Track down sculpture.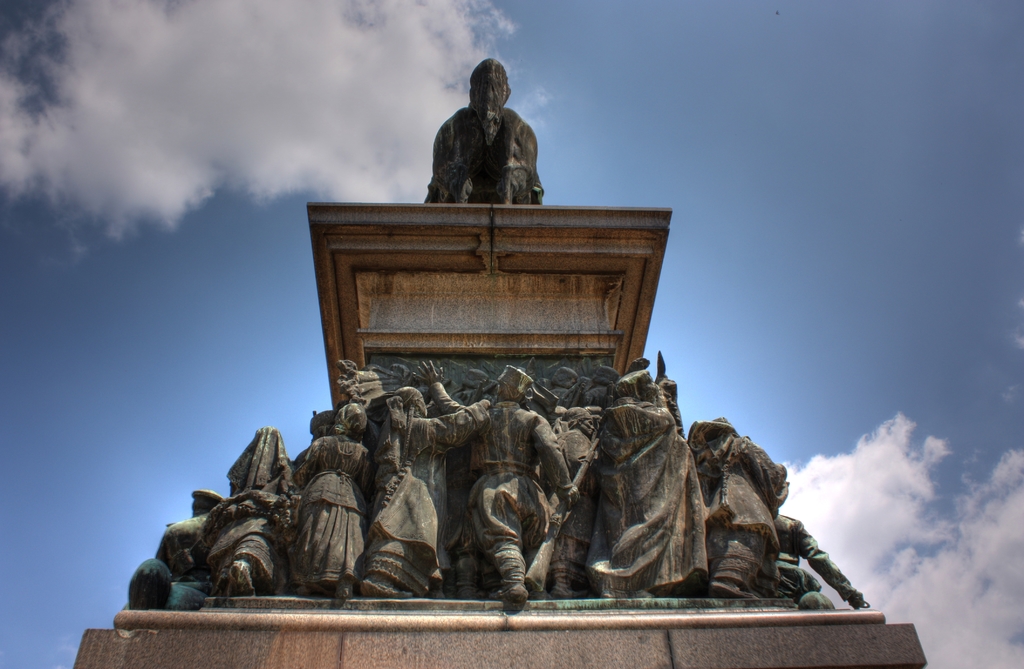
Tracked to (x1=545, y1=402, x2=609, y2=596).
